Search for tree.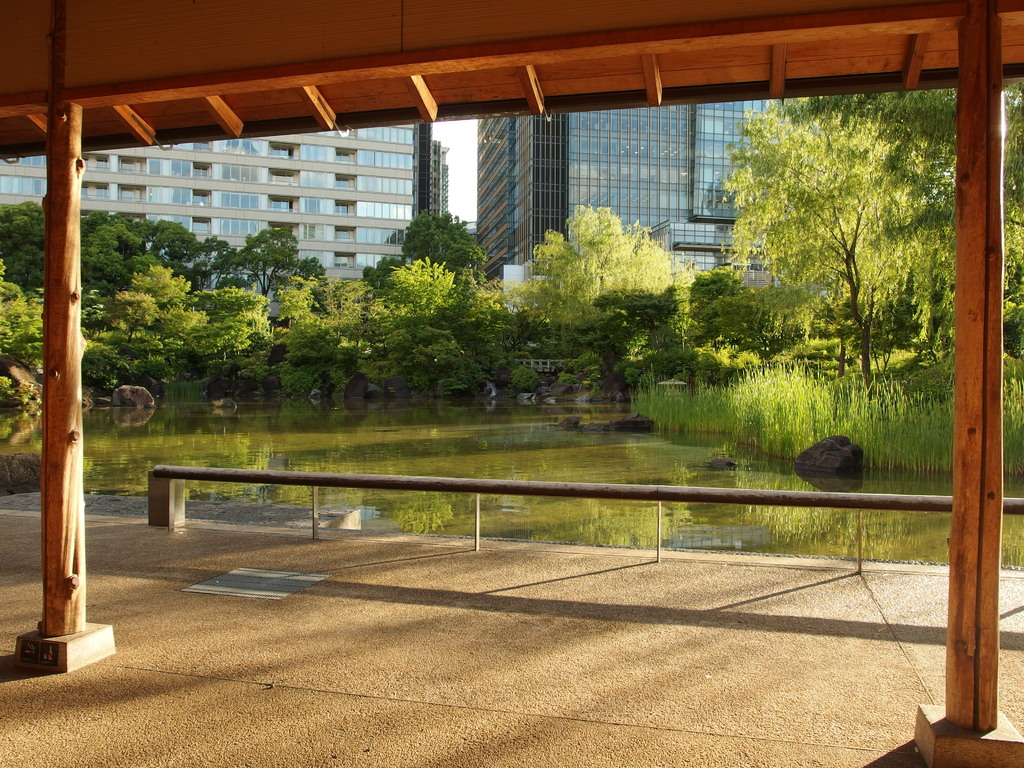
Found at (372,257,475,403).
